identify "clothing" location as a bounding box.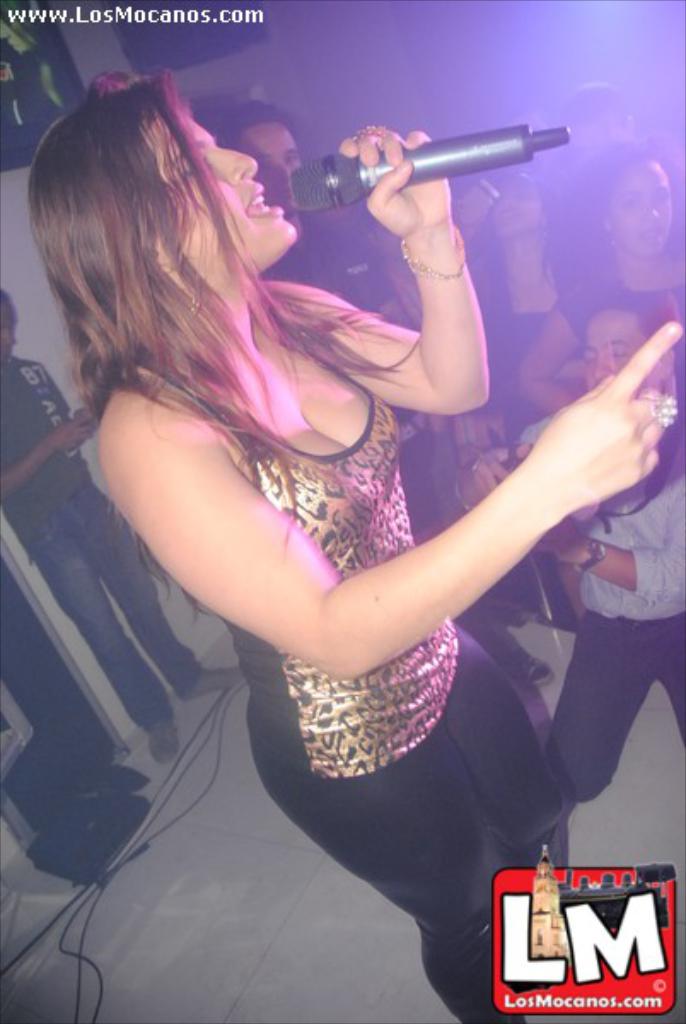
[left=0, top=358, right=201, bottom=727].
